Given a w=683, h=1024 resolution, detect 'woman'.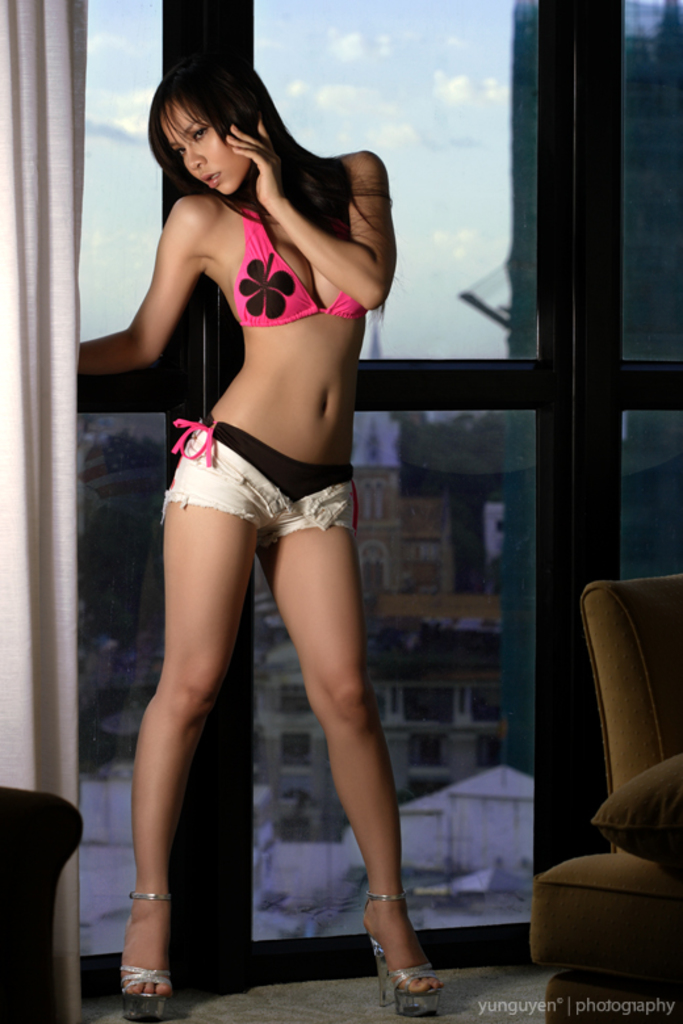
crop(76, 49, 444, 1023).
